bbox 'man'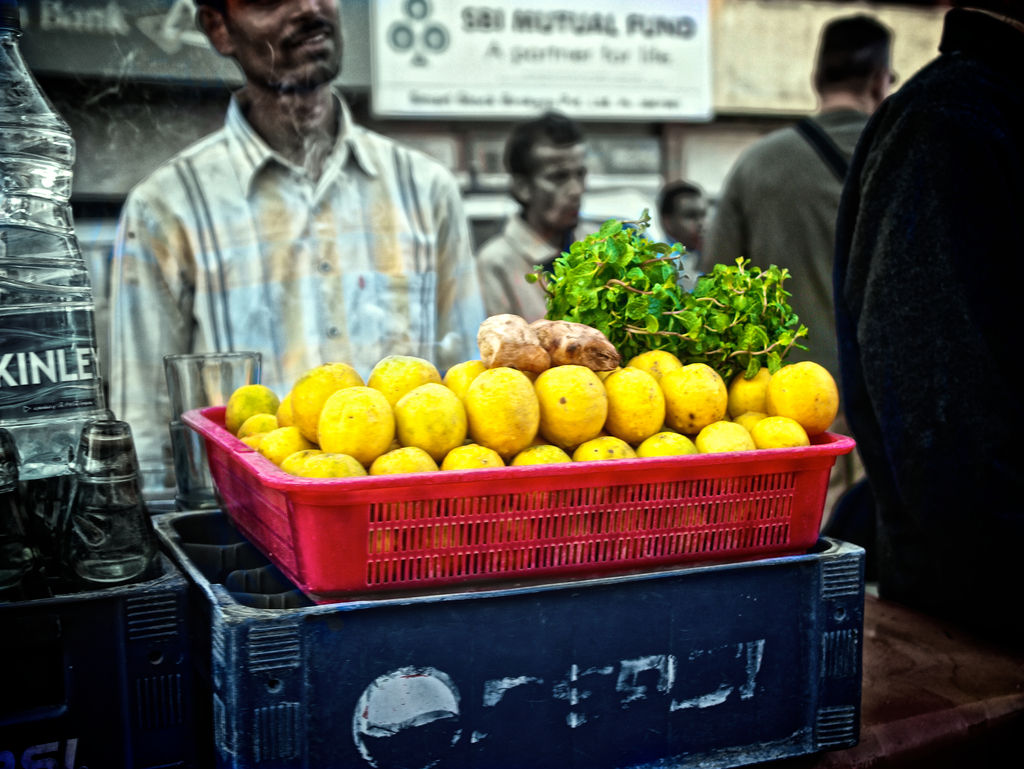
BBox(658, 175, 714, 280)
